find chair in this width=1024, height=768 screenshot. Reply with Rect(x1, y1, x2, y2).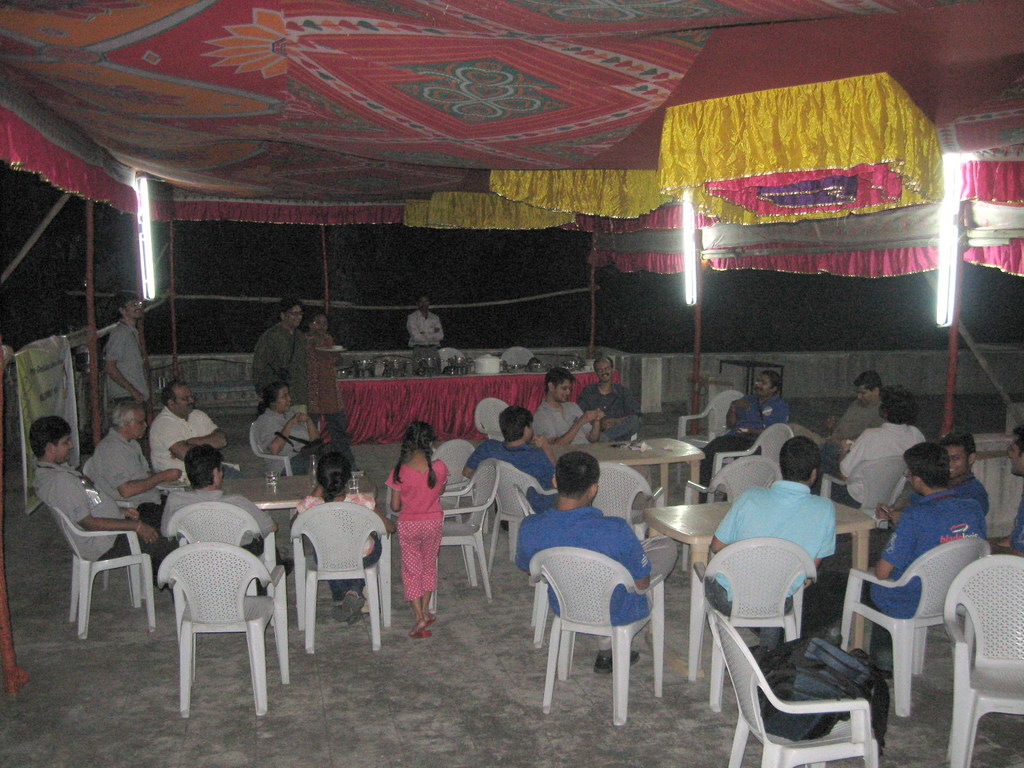
Rect(837, 533, 993, 717).
